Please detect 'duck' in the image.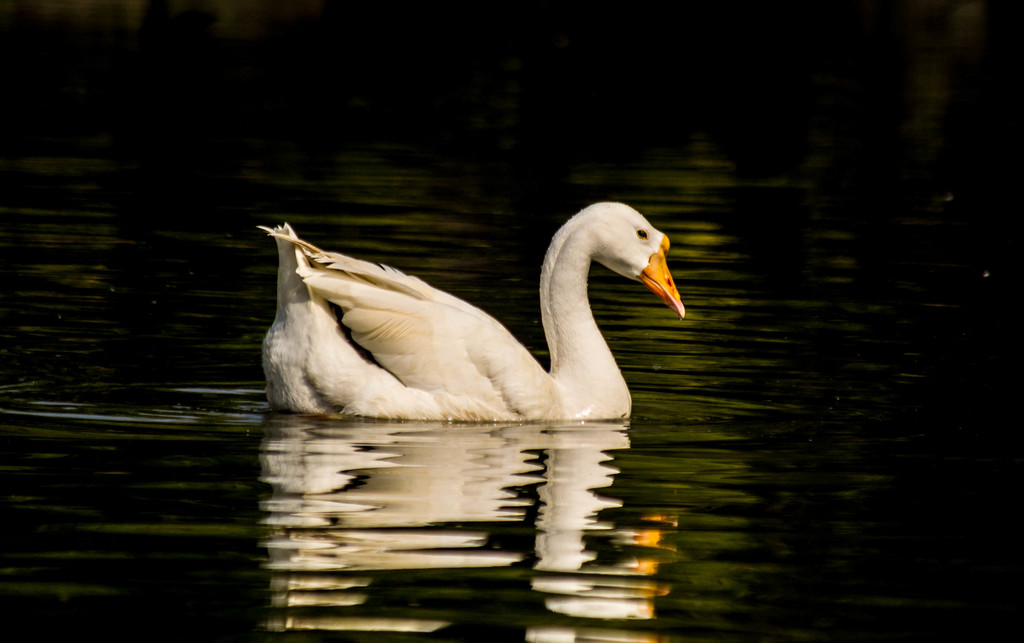
(x1=240, y1=202, x2=680, y2=435).
